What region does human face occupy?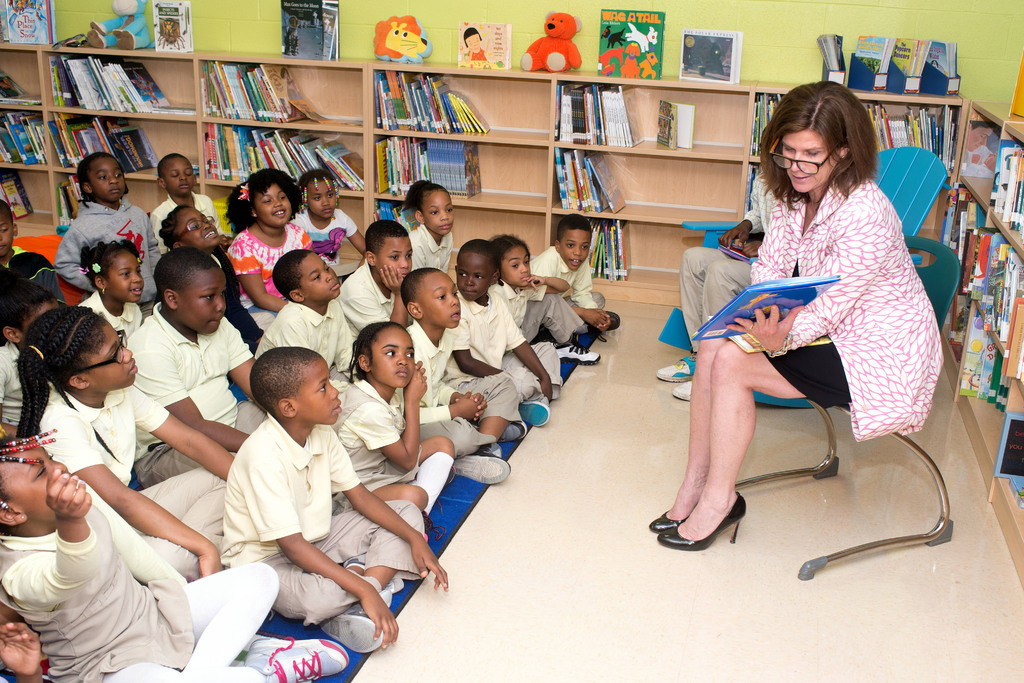
(501,247,531,288).
